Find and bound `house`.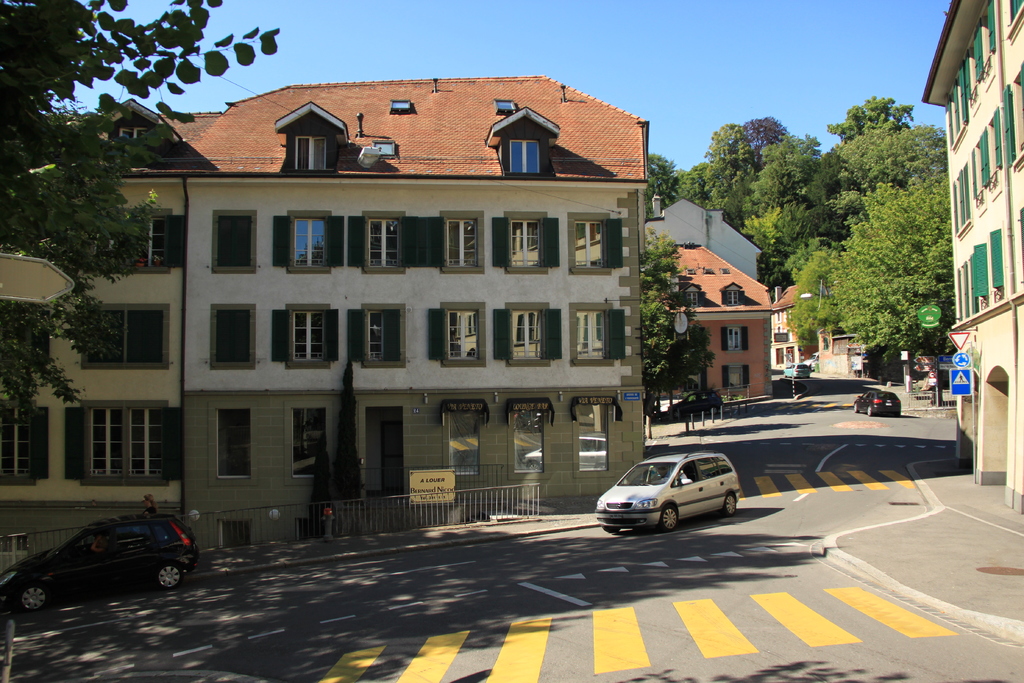
Bound: pyautogui.locateOnScreen(776, 280, 881, 394).
